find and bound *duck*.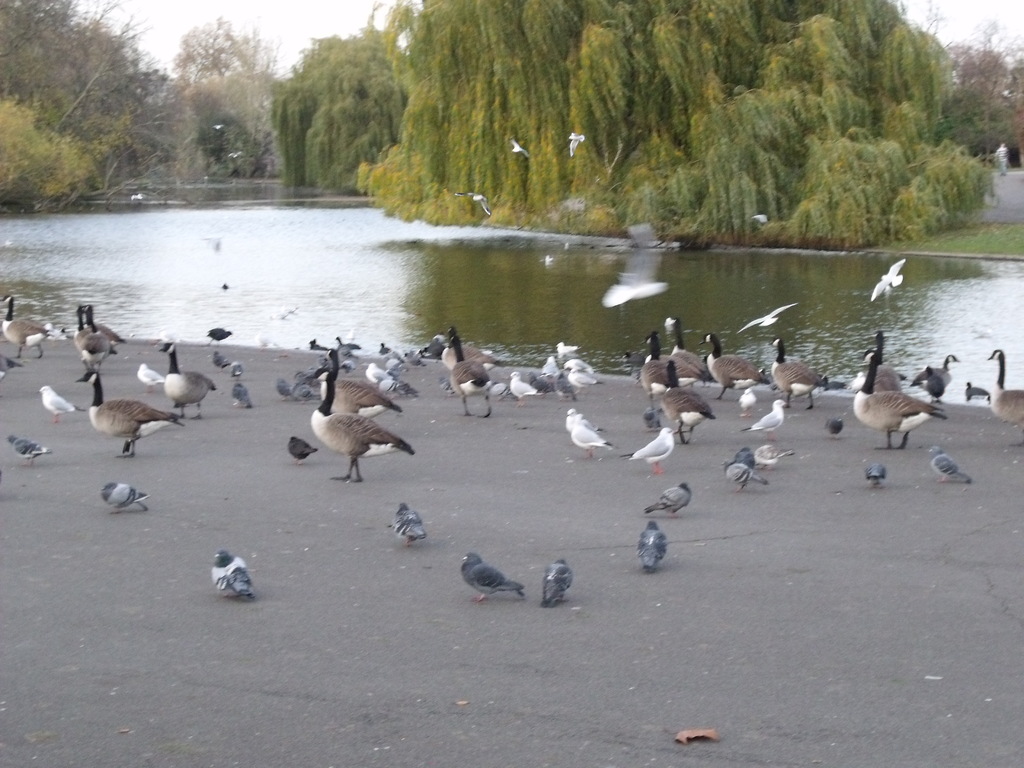
Bound: l=82, t=305, r=120, b=355.
